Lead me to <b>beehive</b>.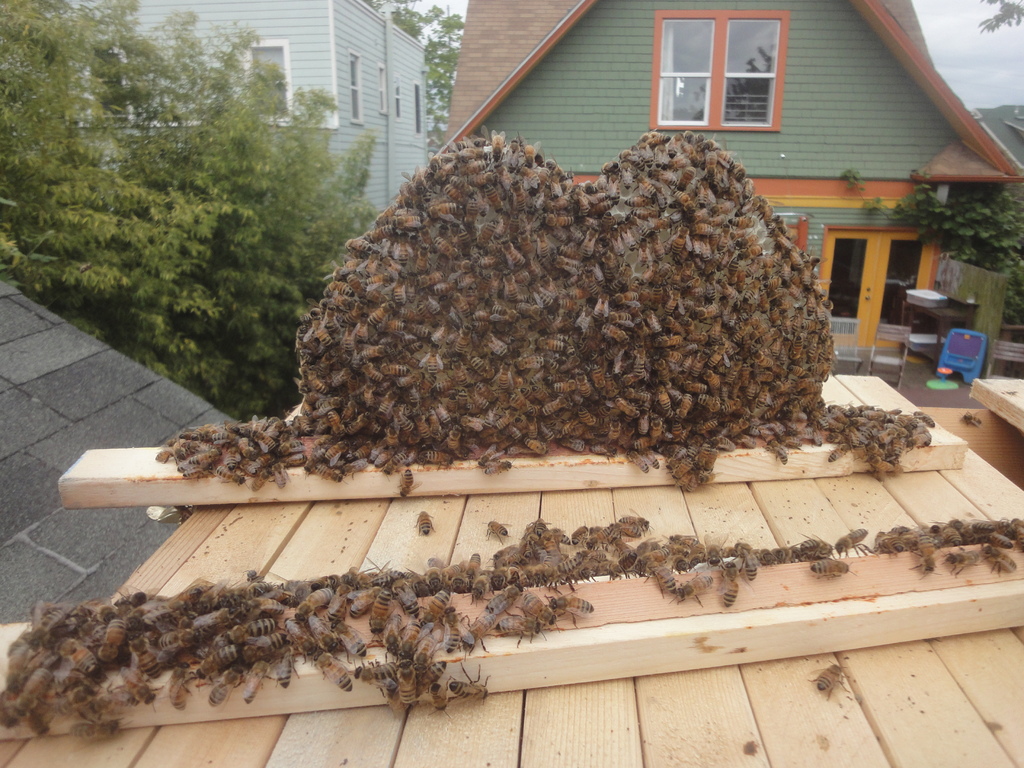
Lead to [294,129,838,462].
